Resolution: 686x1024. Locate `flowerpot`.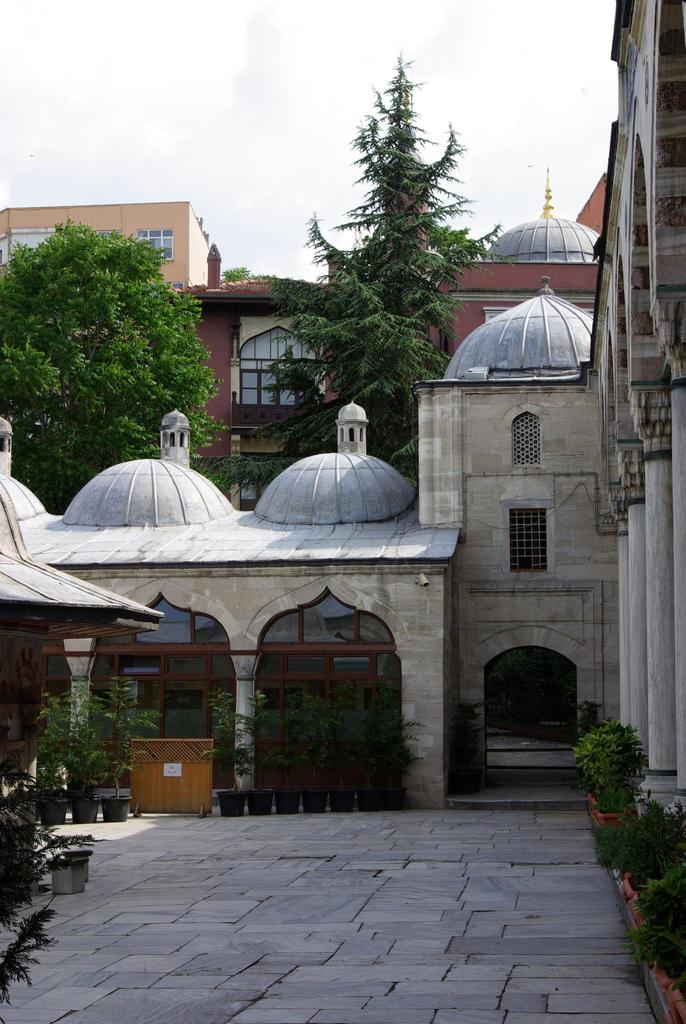
70/796/98/824.
